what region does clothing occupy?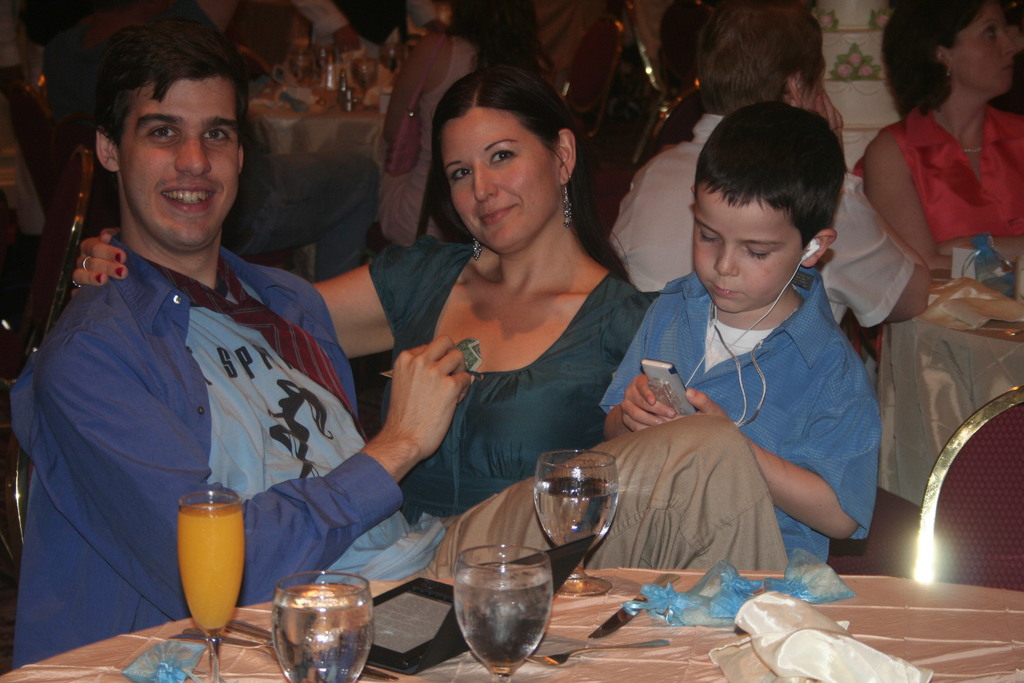
x1=16, y1=169, x2=394, y2=632.
